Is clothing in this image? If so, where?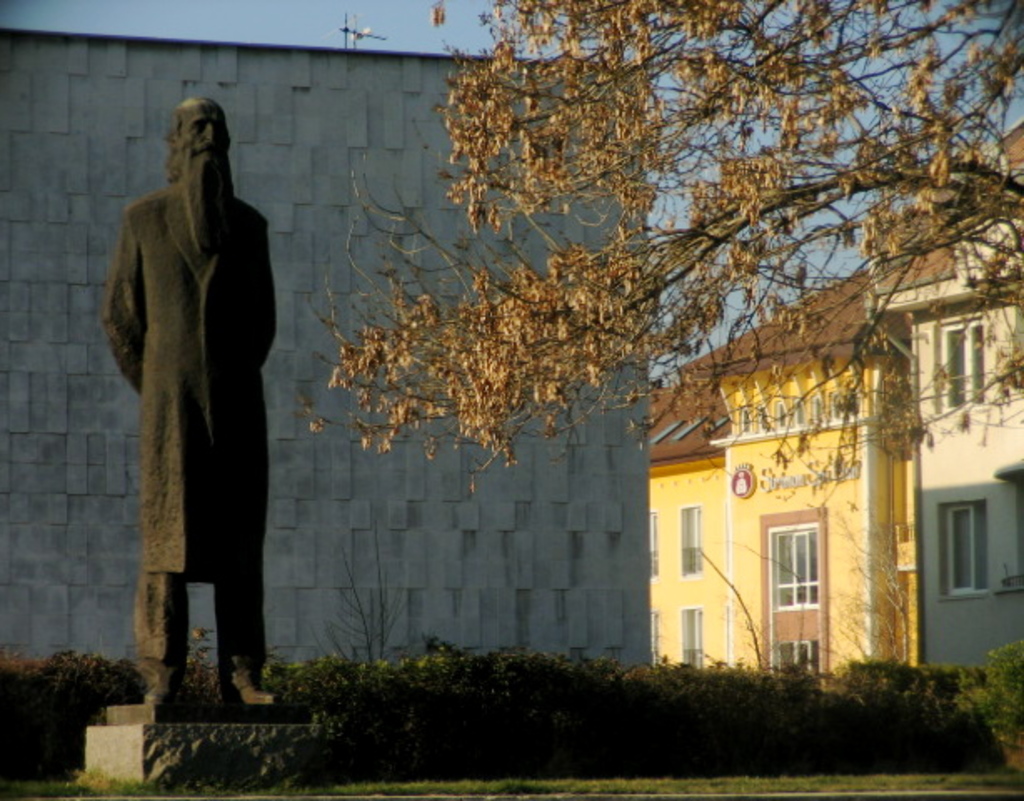
Yes, at bbox(93, 185, 260, 684).
